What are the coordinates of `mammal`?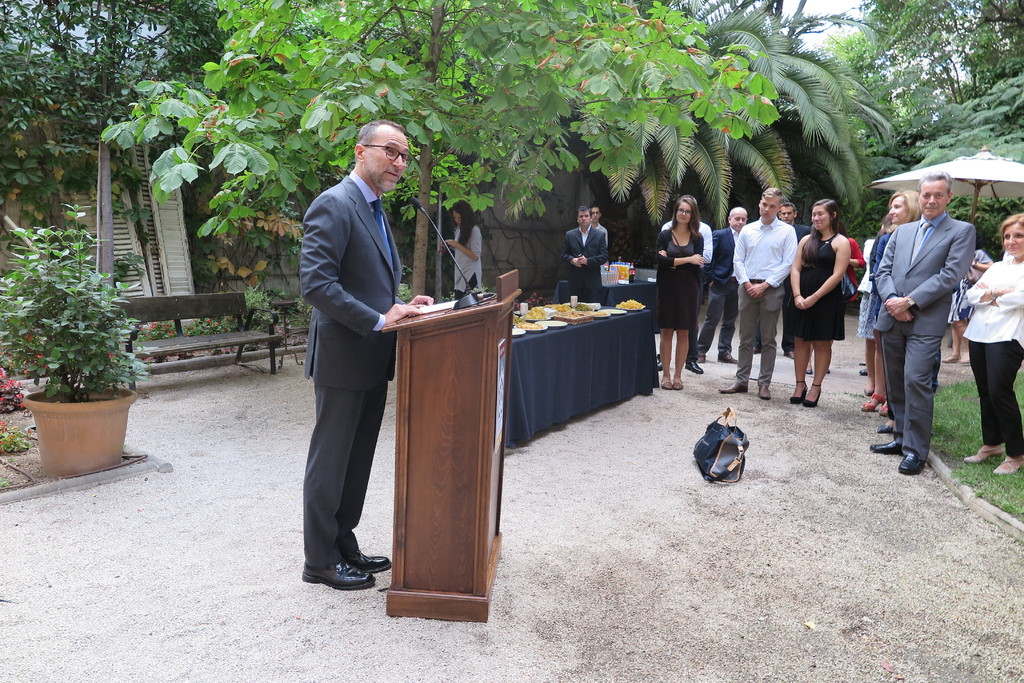
left=778, top=204, right=794, bottom=353.
